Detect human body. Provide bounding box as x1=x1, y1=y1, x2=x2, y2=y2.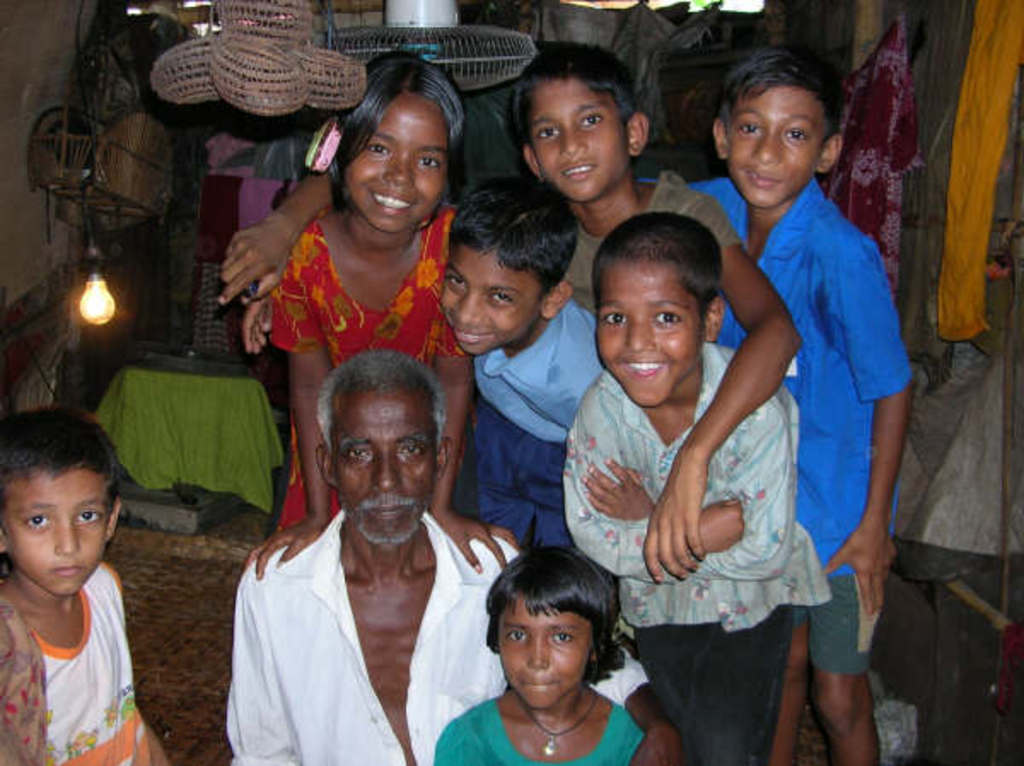
x1=220, y1=32, x2=802, y2=764.
